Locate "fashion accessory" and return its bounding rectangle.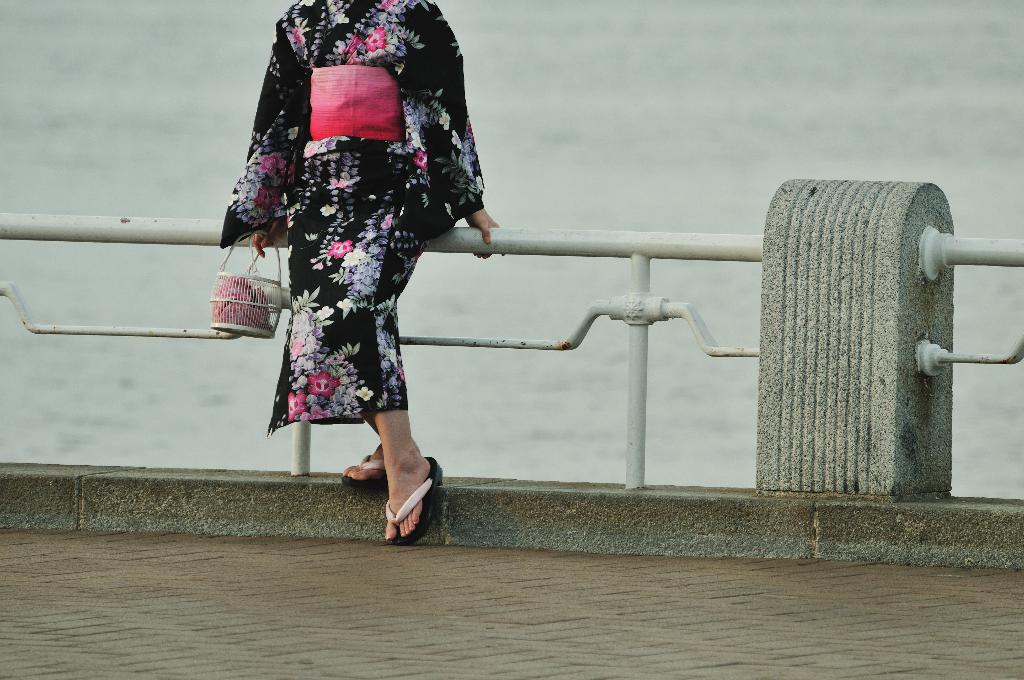
[x1=339, y1=453, x2=388, y2=488].
